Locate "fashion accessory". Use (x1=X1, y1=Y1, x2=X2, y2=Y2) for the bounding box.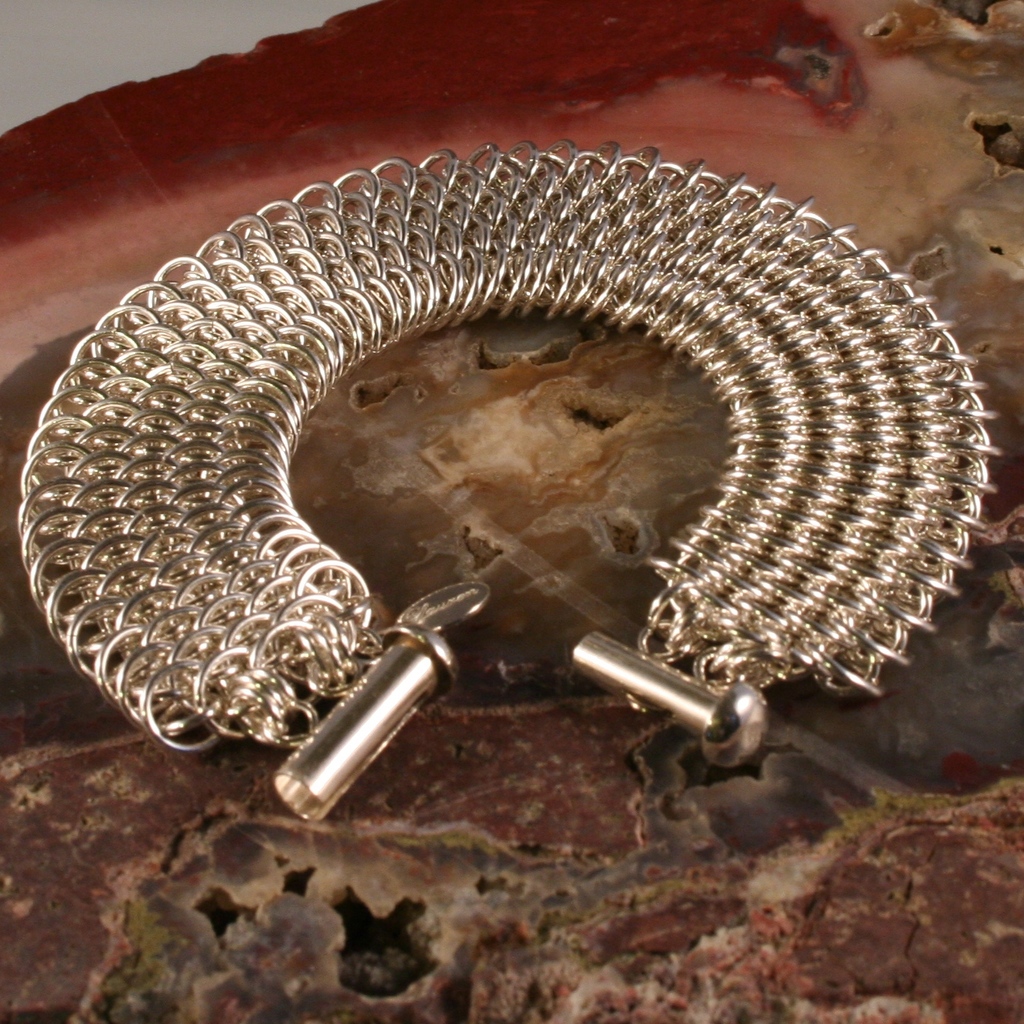
(x1=19, y1=138, x2=1007, y2=832).
